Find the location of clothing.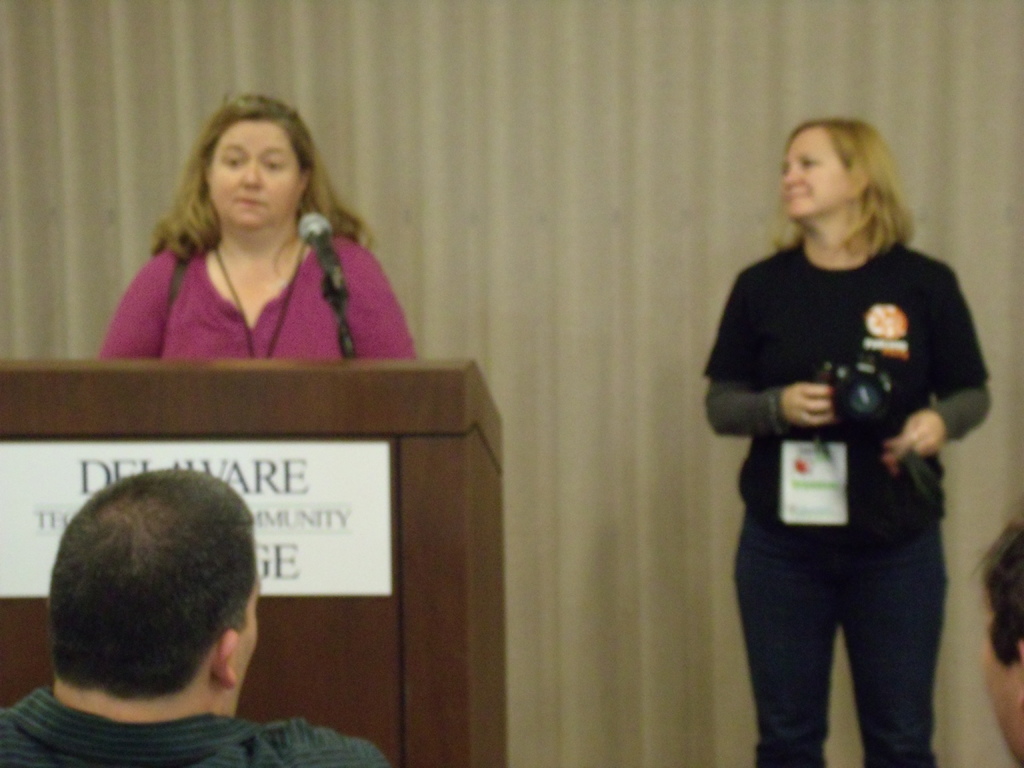
Location: region(97, 227, 403, 359).
